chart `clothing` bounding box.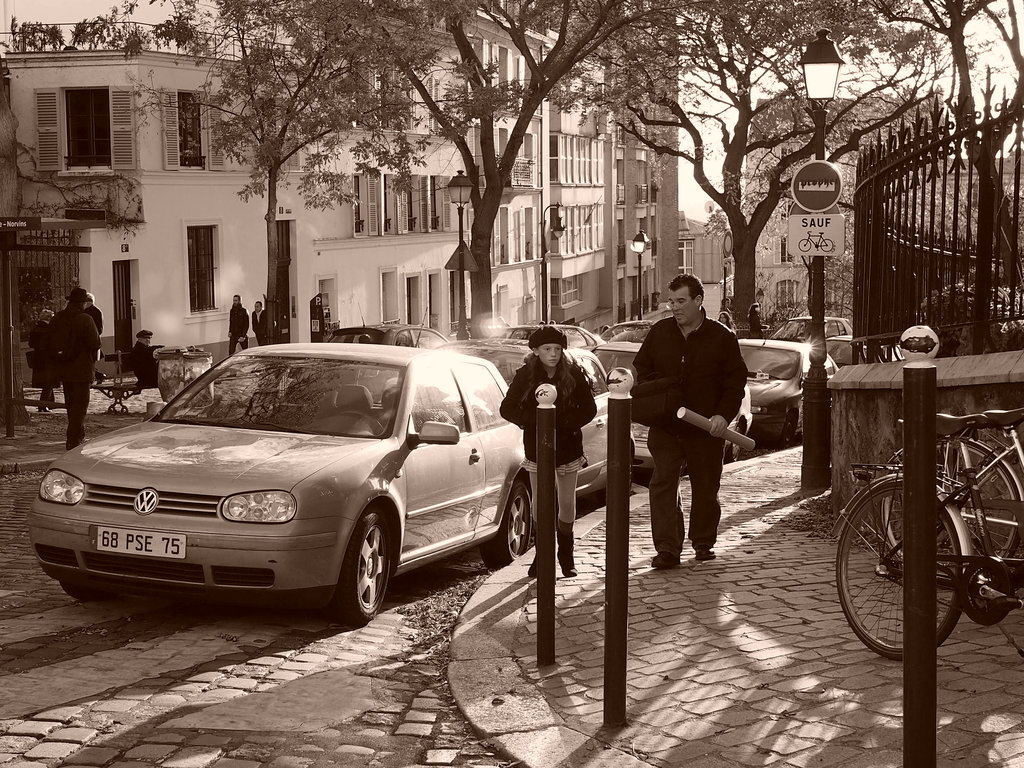
Charted: (40,305,100,454).
